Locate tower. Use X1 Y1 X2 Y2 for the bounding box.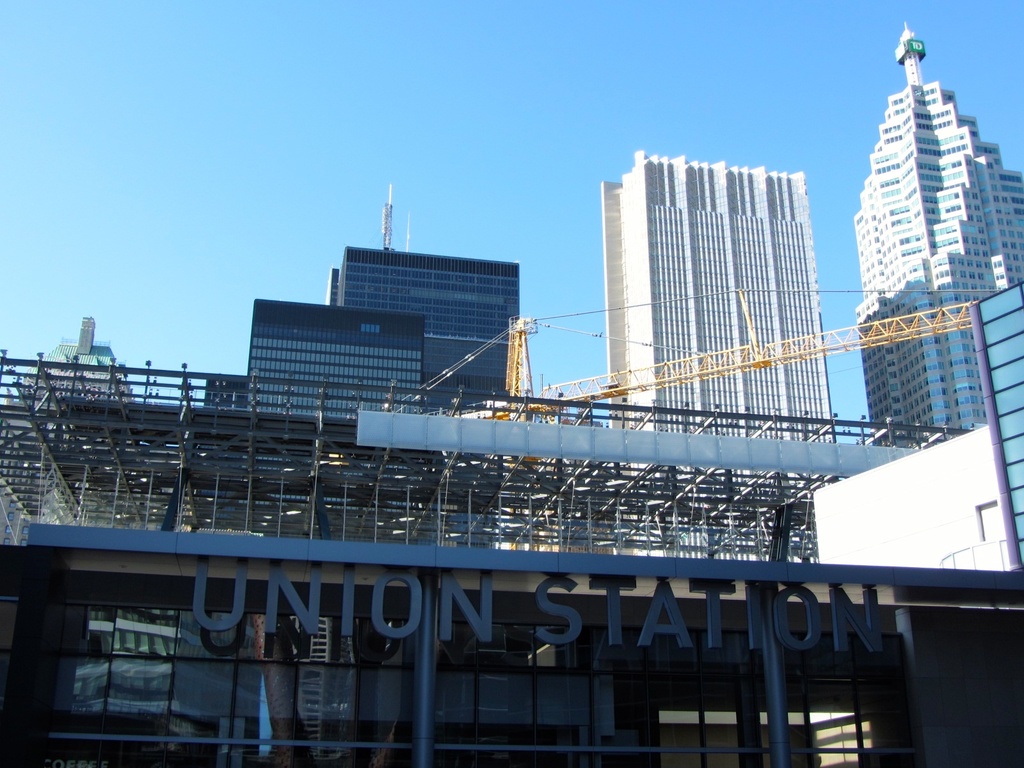
853 19 1023 447.
